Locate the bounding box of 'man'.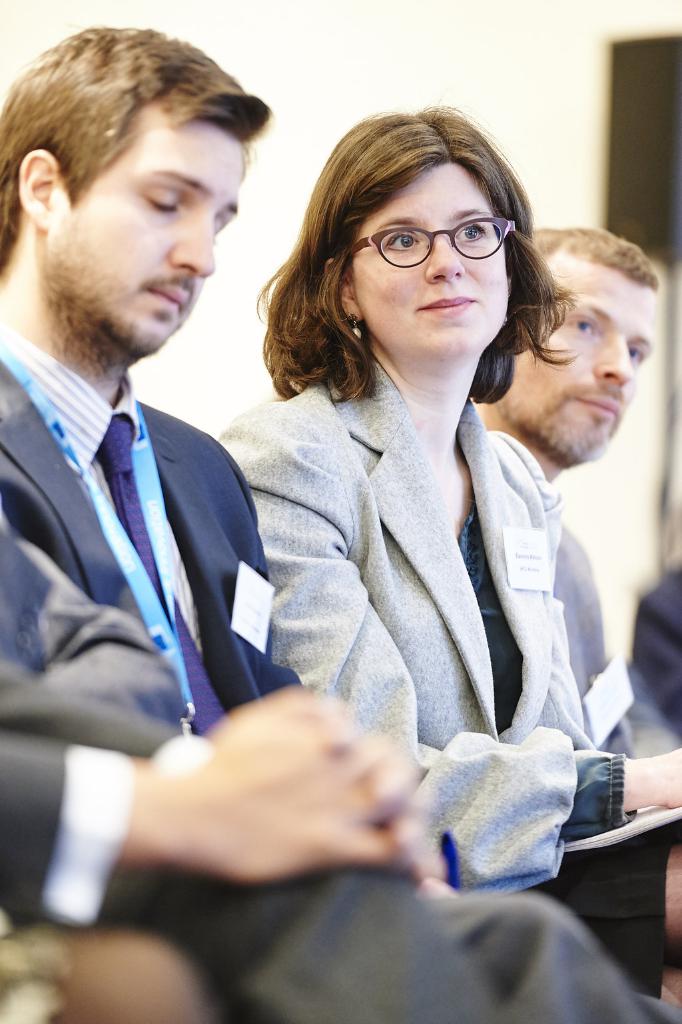
Bounding box: box(0, 503, 663, 1023).
